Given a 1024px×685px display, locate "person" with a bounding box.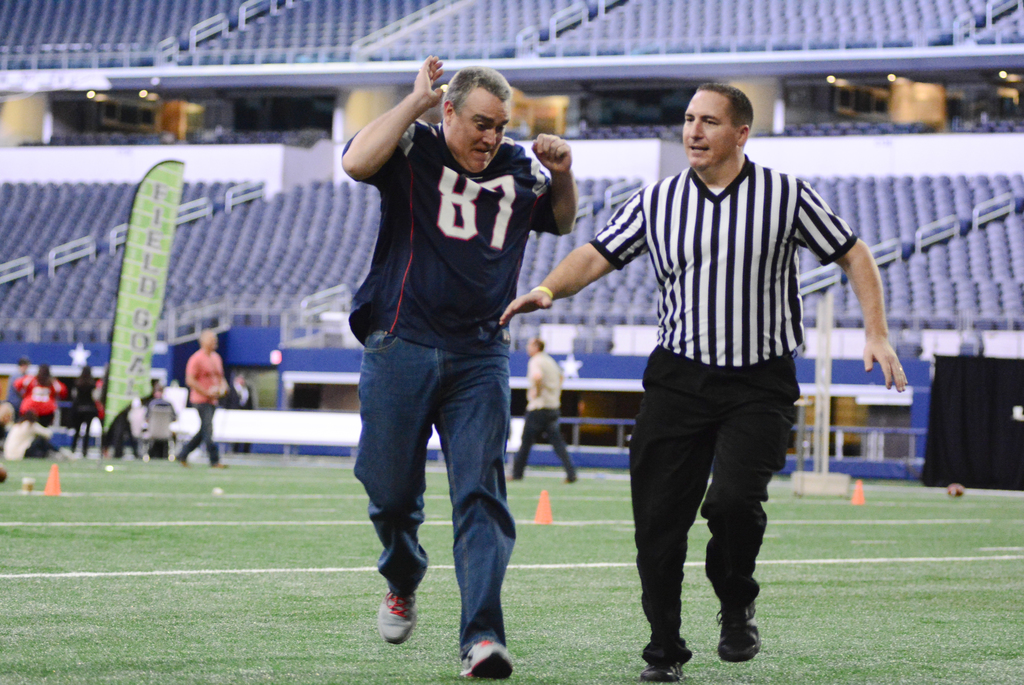
Located: [69, 359, 101, 449].
